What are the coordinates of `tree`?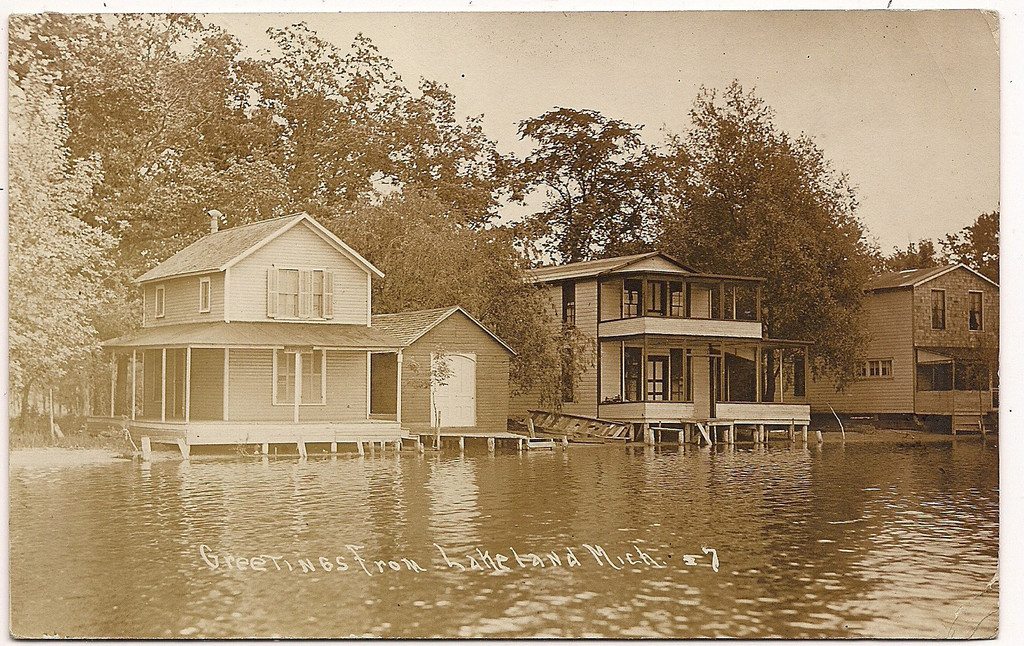
[596,112,891,412].
